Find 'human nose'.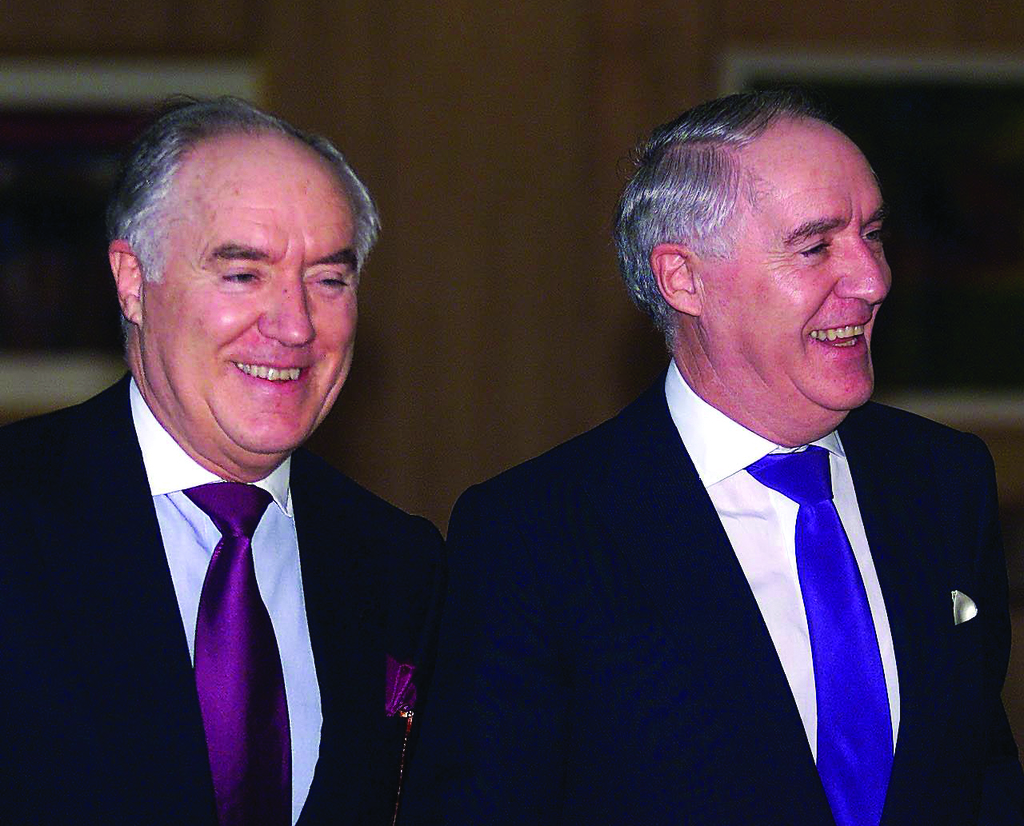
(834,229,886,304).
